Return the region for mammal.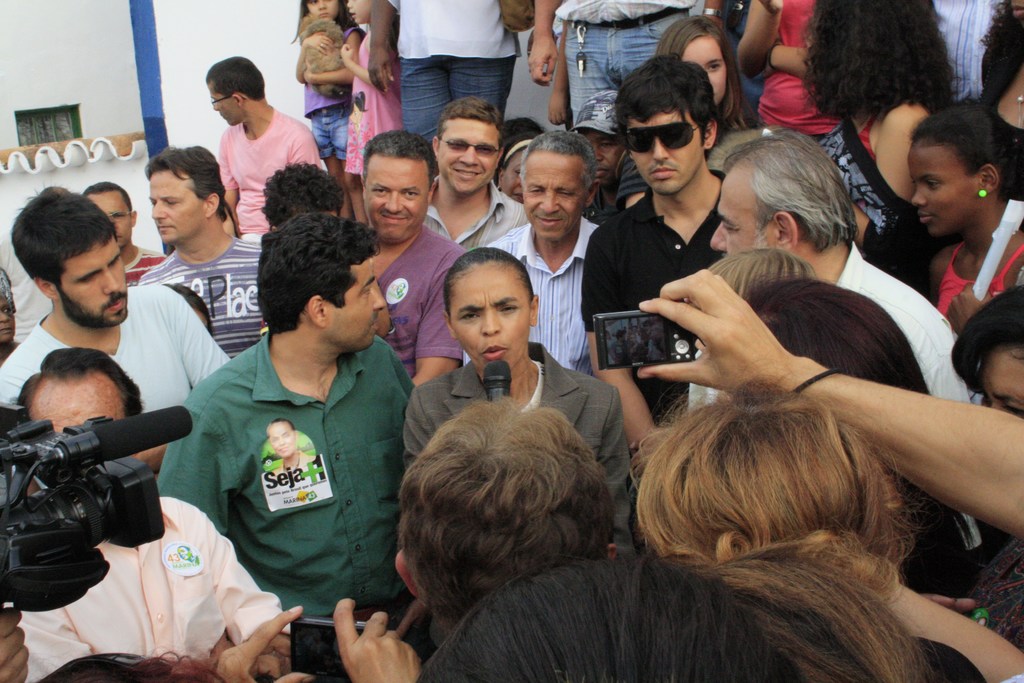
<bbox>36, 607, 427, 682</bbox>.
